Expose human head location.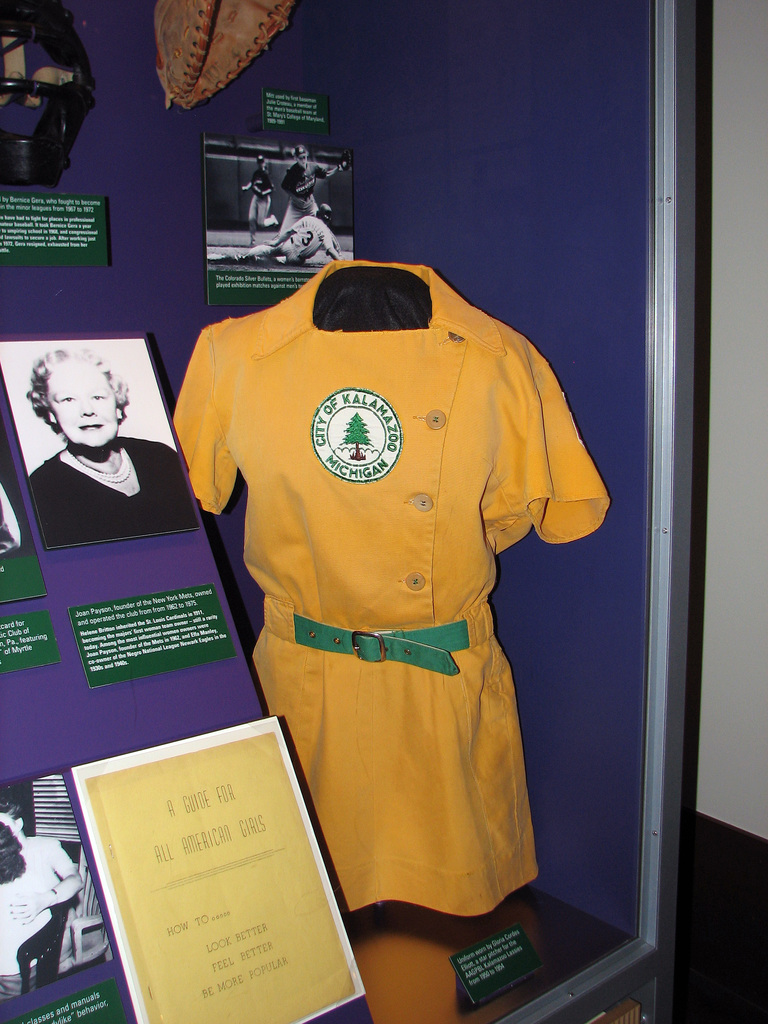
Exposed at (292,143,306,167).
